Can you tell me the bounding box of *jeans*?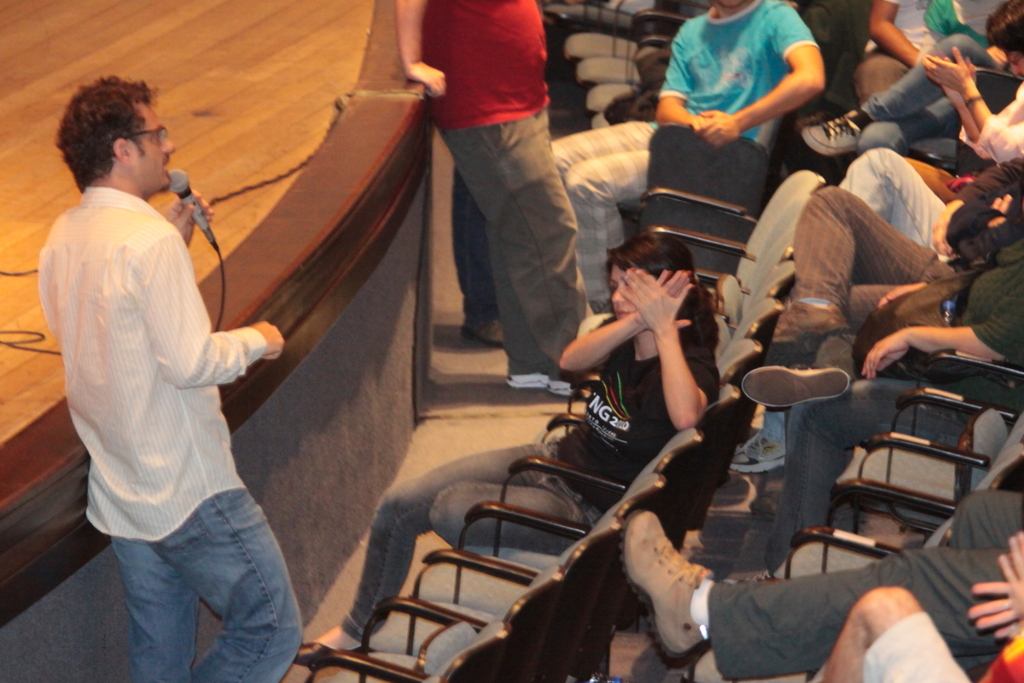
(846, 27, 1015, 150).
